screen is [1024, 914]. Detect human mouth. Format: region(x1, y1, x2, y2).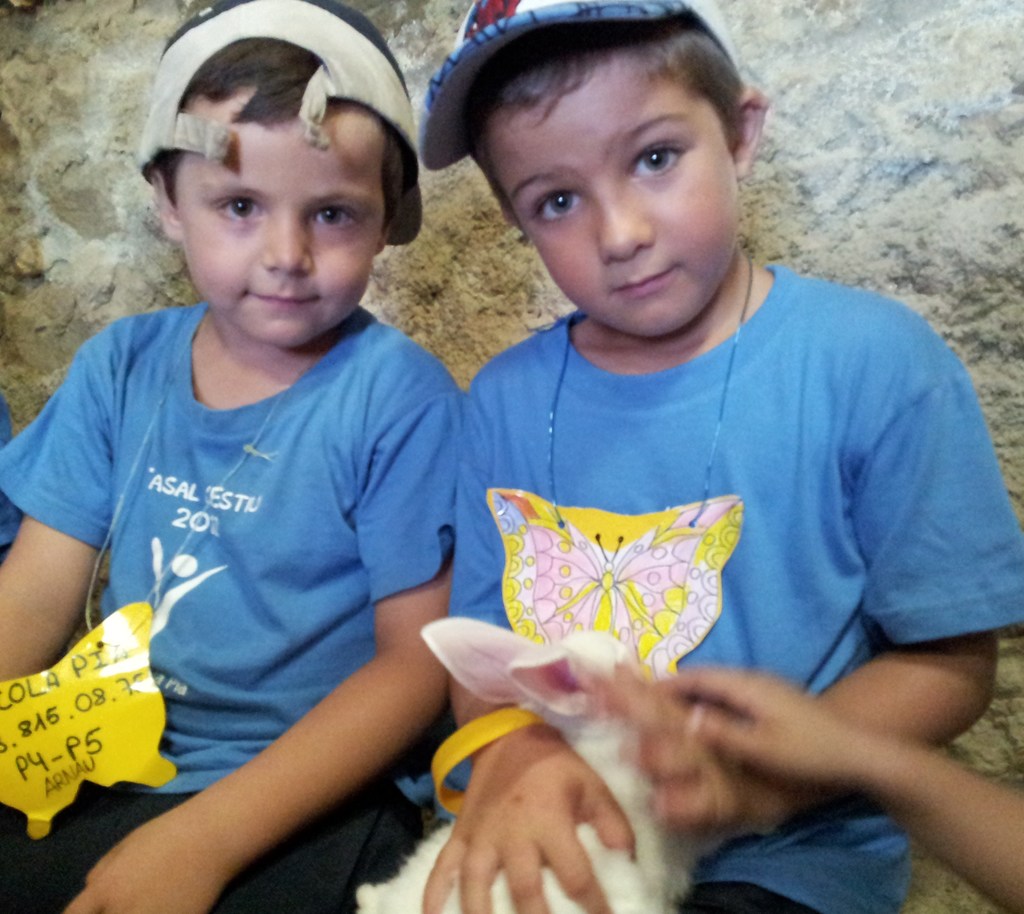
region(248, 282, 323, 311).
